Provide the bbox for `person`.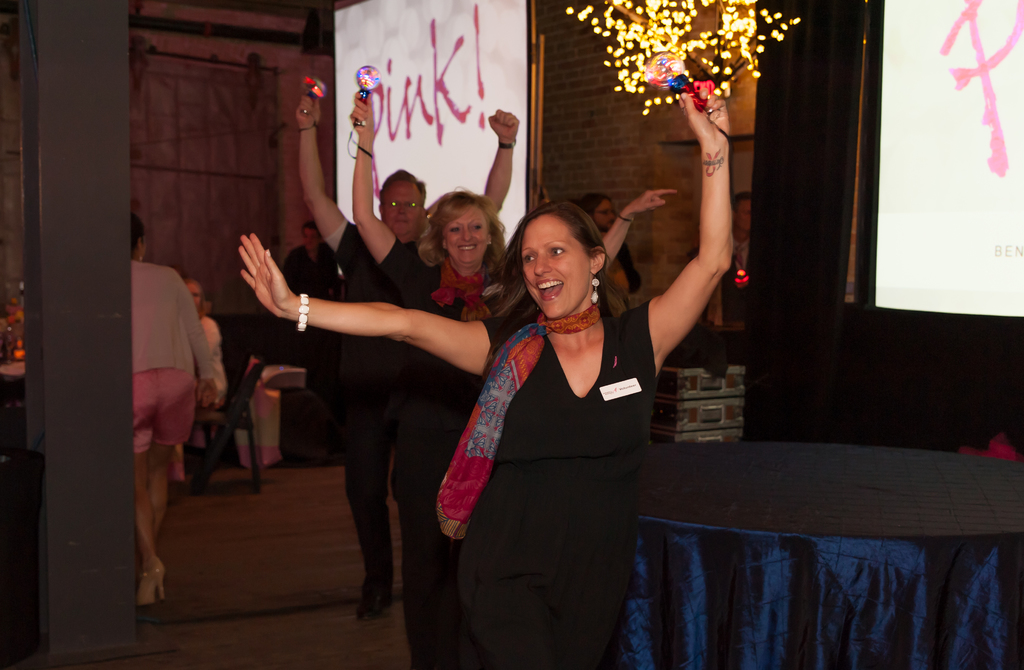
<box>722,186,758,371</box>.
